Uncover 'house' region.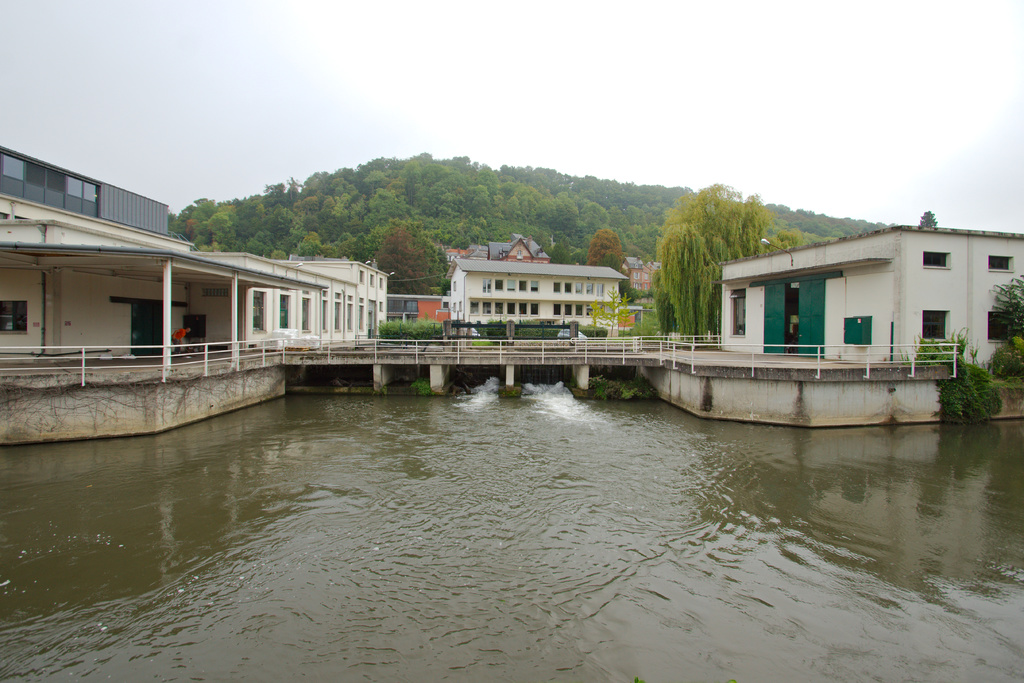
Uncovered: box=[384, 293, 450, 324].
